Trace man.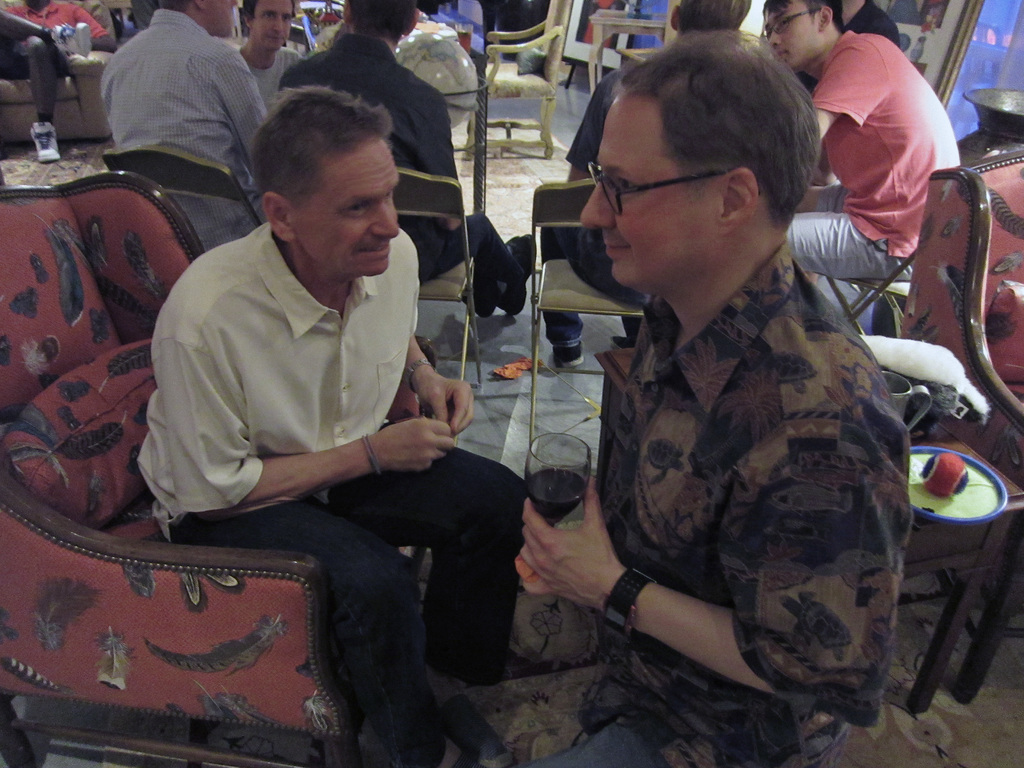
Traced to <region>287, 0, 527, 305</region>.
